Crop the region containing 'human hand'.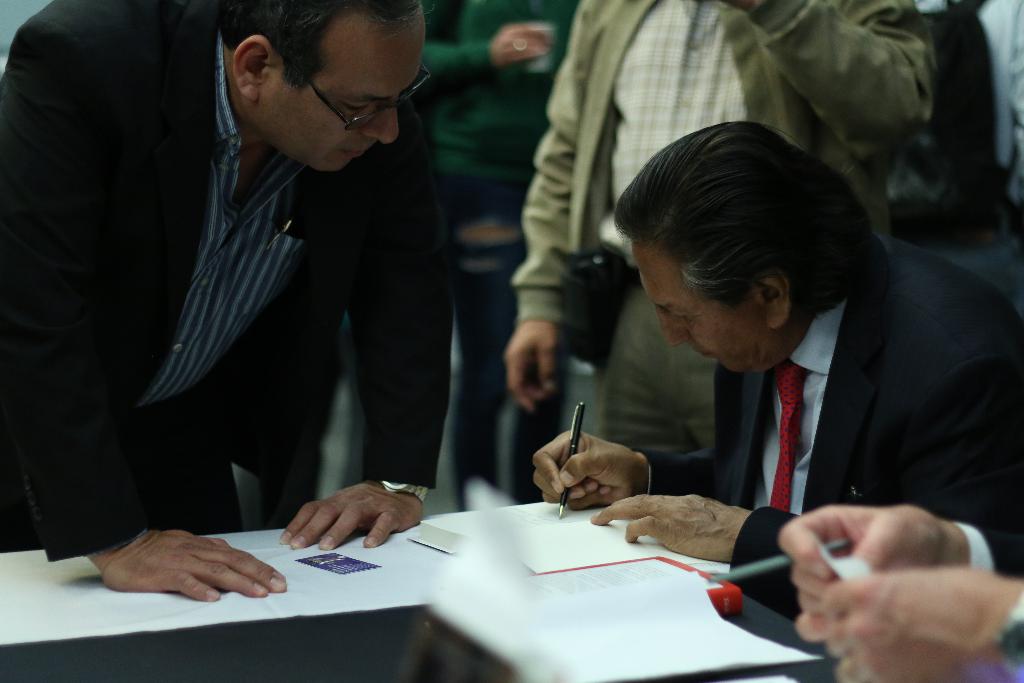
Crop region: x1=504, y1=317, x2=562, y2=415.
